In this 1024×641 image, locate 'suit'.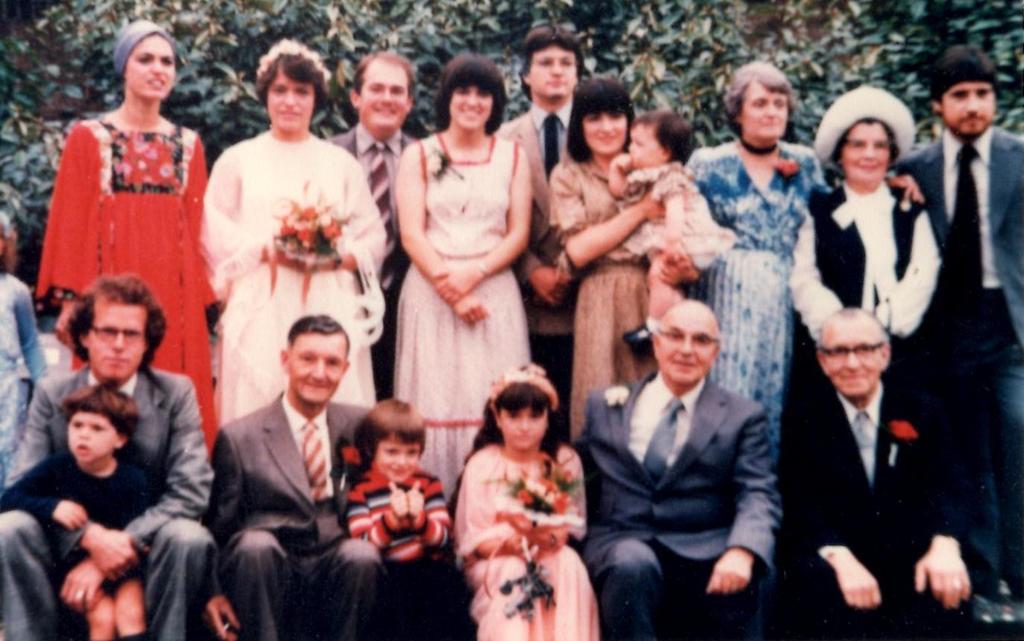
Bounding box: 193/297/383/610.
